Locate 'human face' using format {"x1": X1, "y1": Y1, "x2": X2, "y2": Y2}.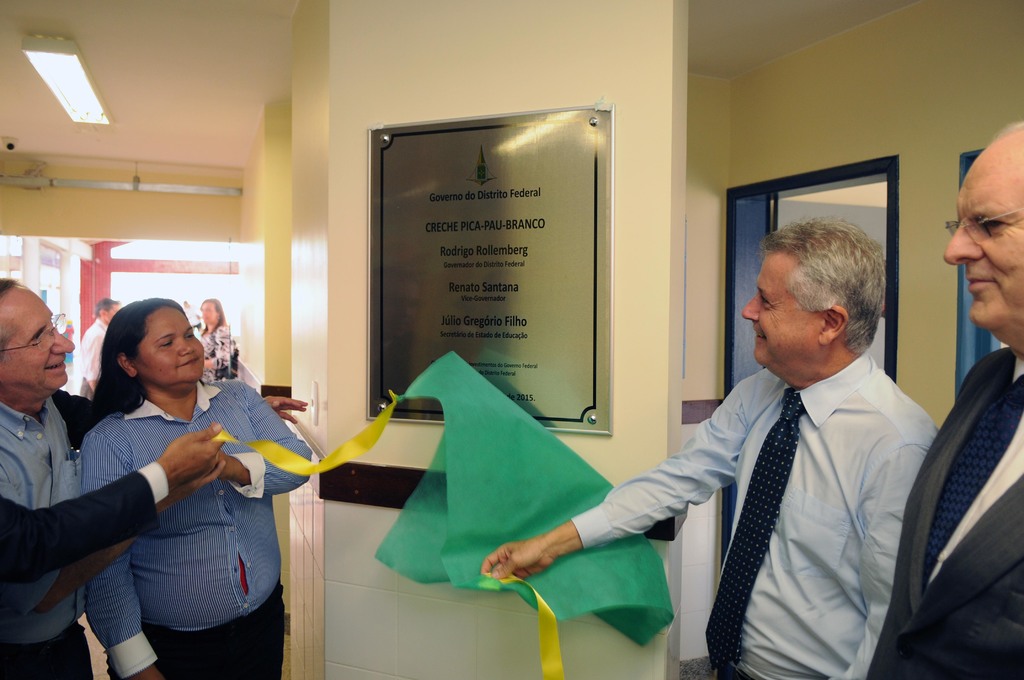
{"x1": 742, "y1": 257, "x2": 825, "y2": 366}.
